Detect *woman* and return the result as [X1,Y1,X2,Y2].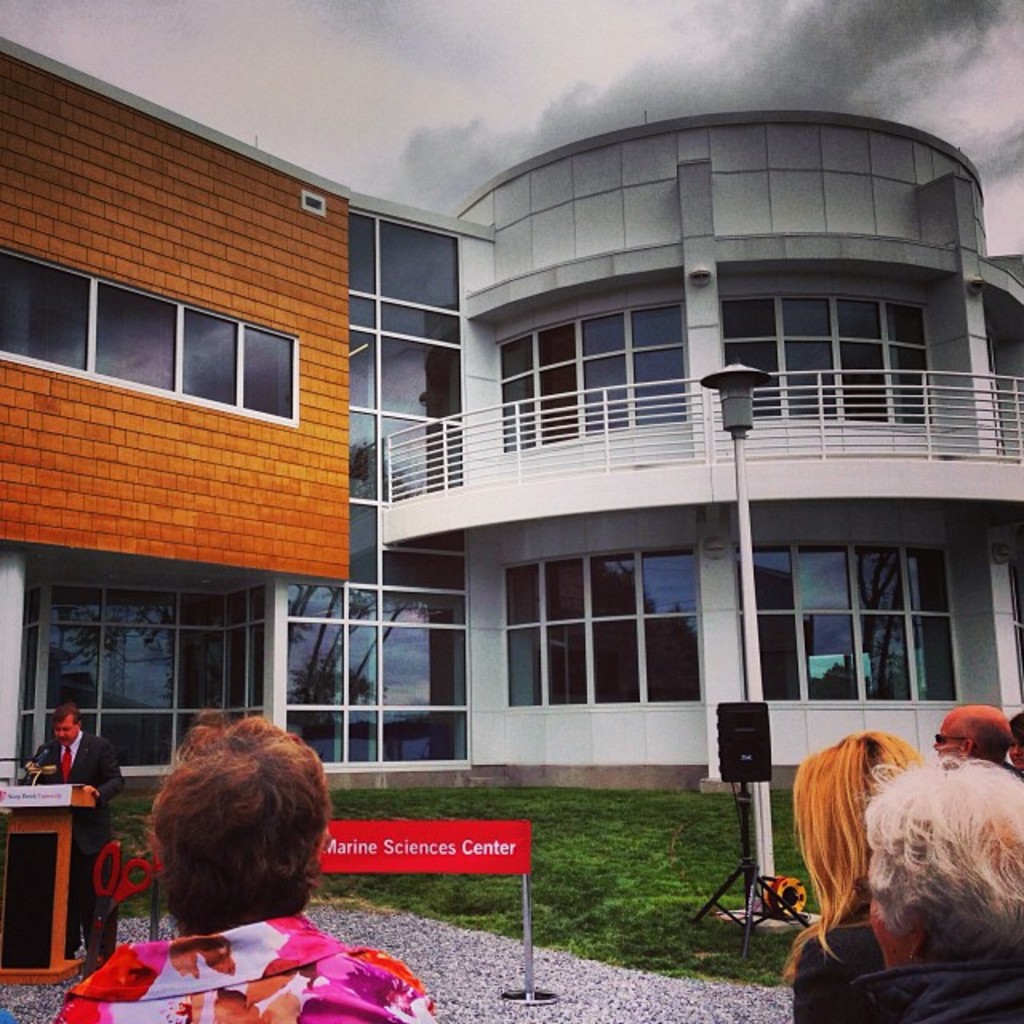
[834,755,1022,1022].
